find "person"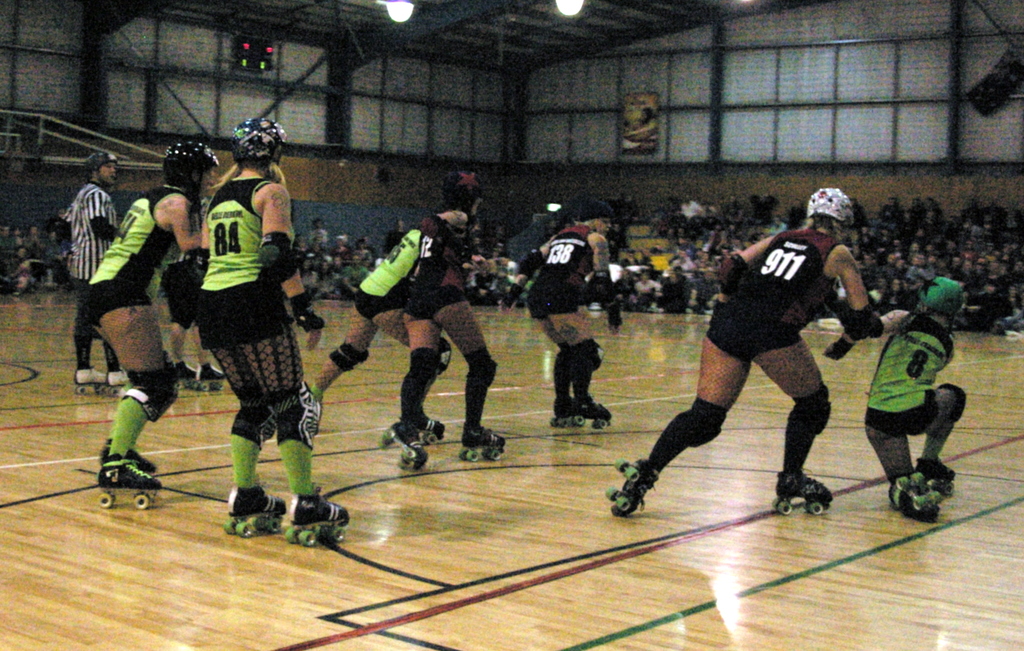
(left=392, top=170, right=516, bottom=458)
